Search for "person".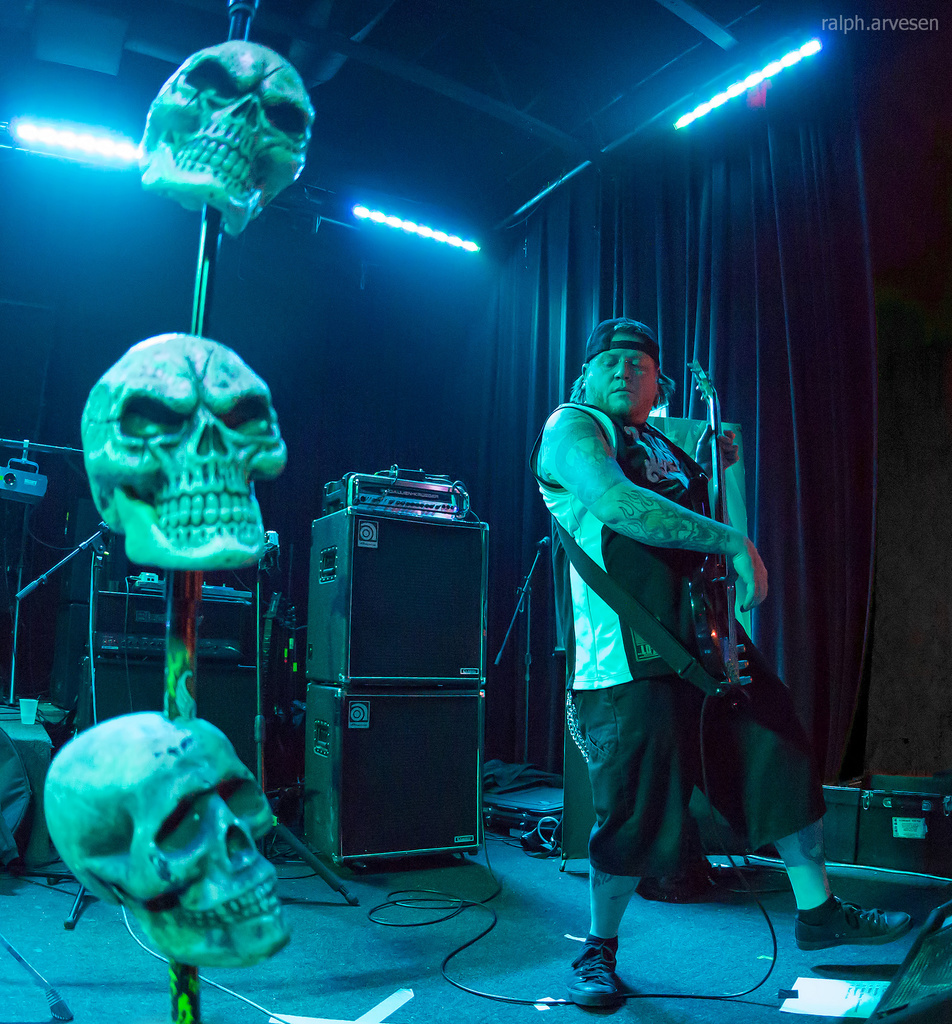
Found at [left=538, top=296, right=796, bottom=967].
